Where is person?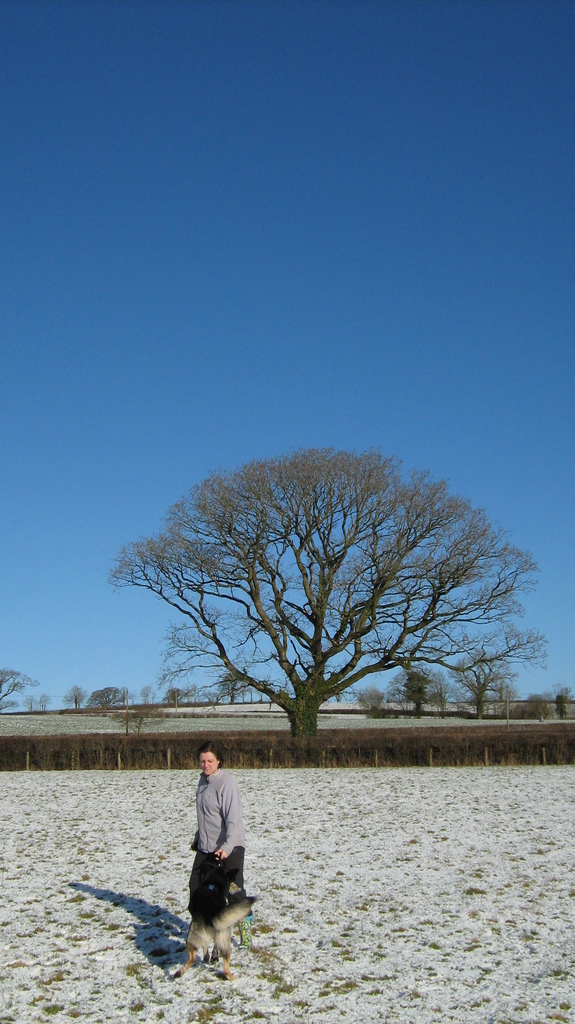
Rect(175, 746, 254, 959).
